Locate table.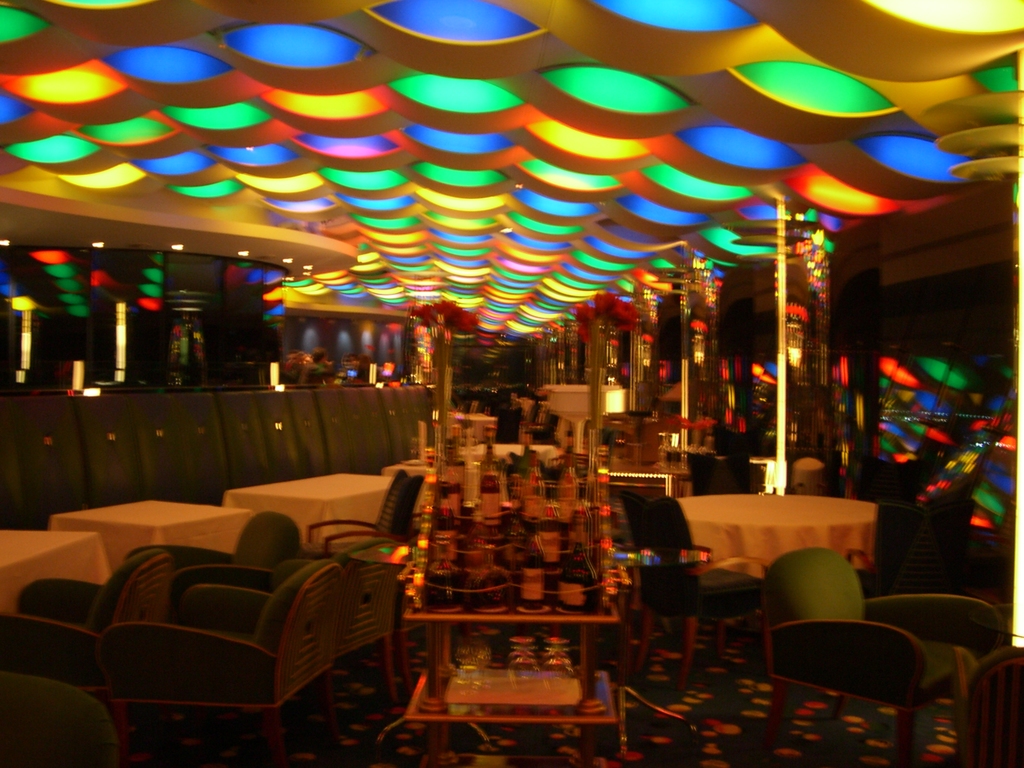
Bounding box: 47 498 254 557.
